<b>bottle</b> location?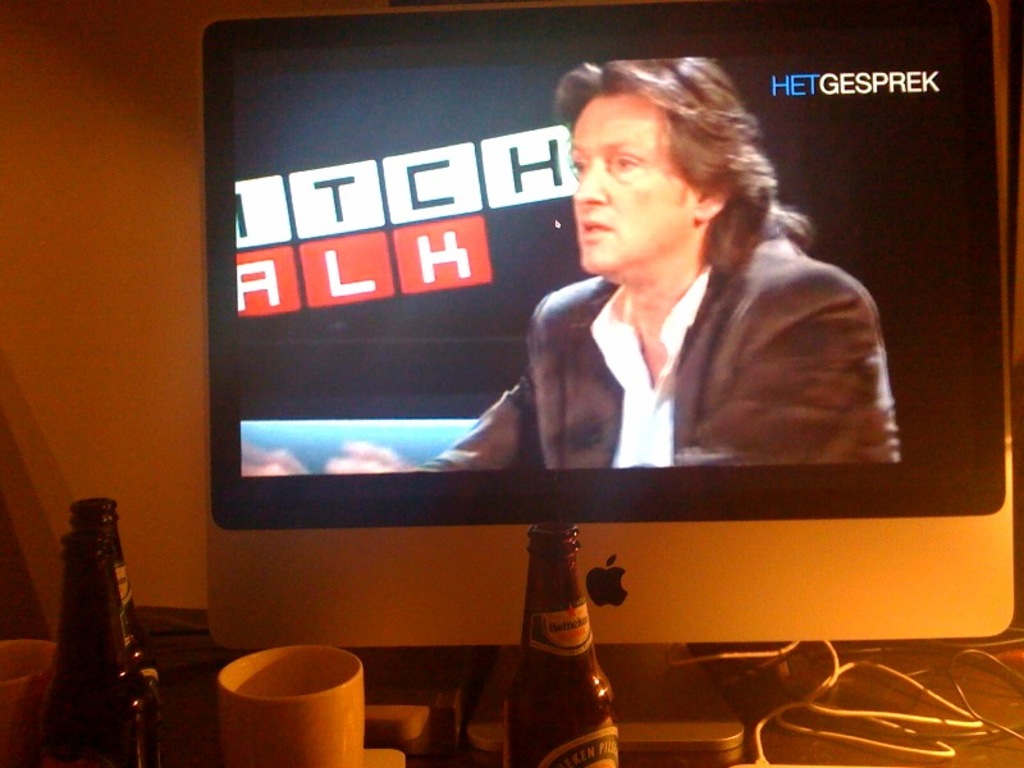
BBox(60, 495, 150, 707)
